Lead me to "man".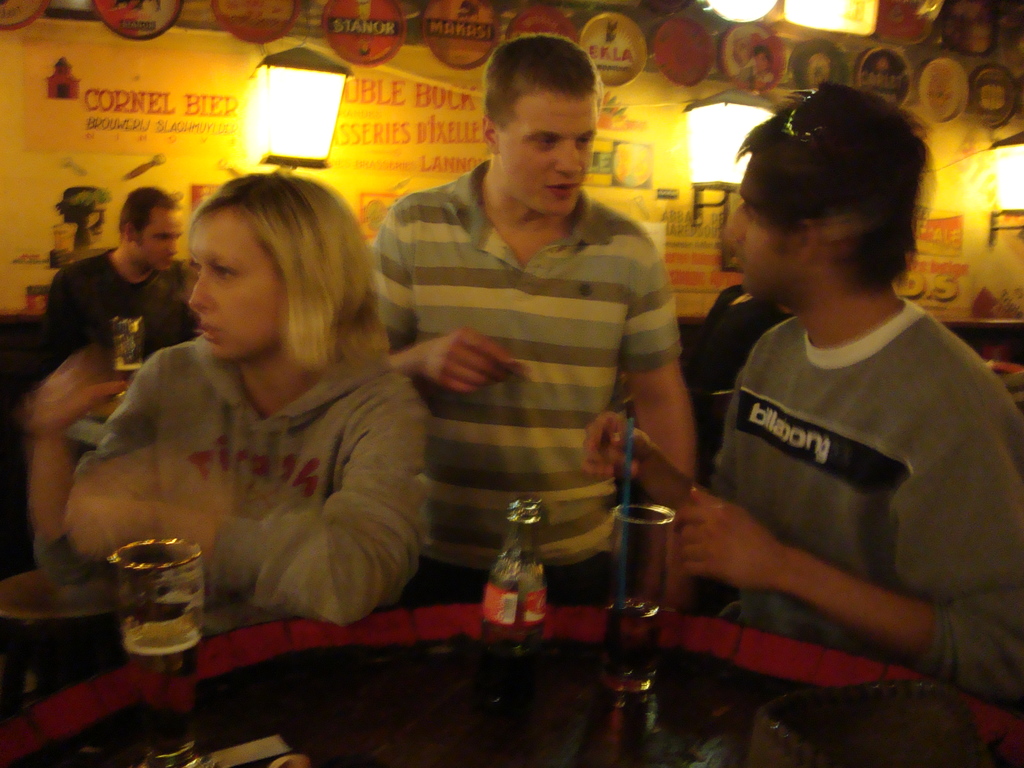
Lead to [x1=356, y1=67, x2=707, y2=598].
